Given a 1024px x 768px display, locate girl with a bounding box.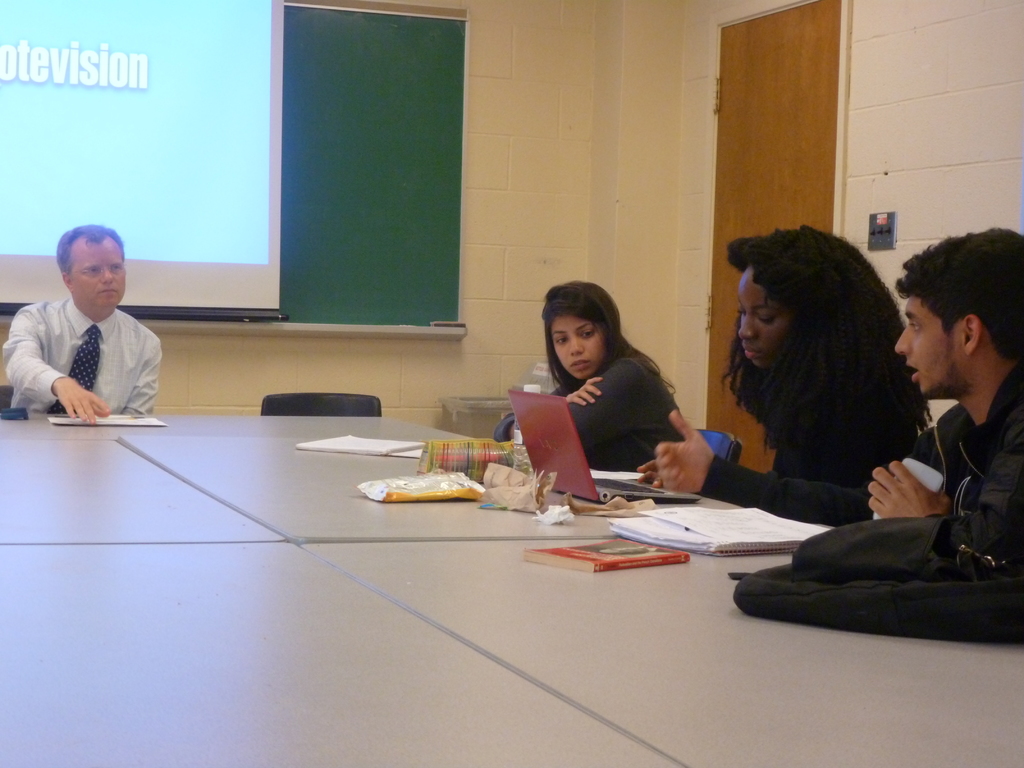
Located: <region>488, 280, 680, 471</region>.
